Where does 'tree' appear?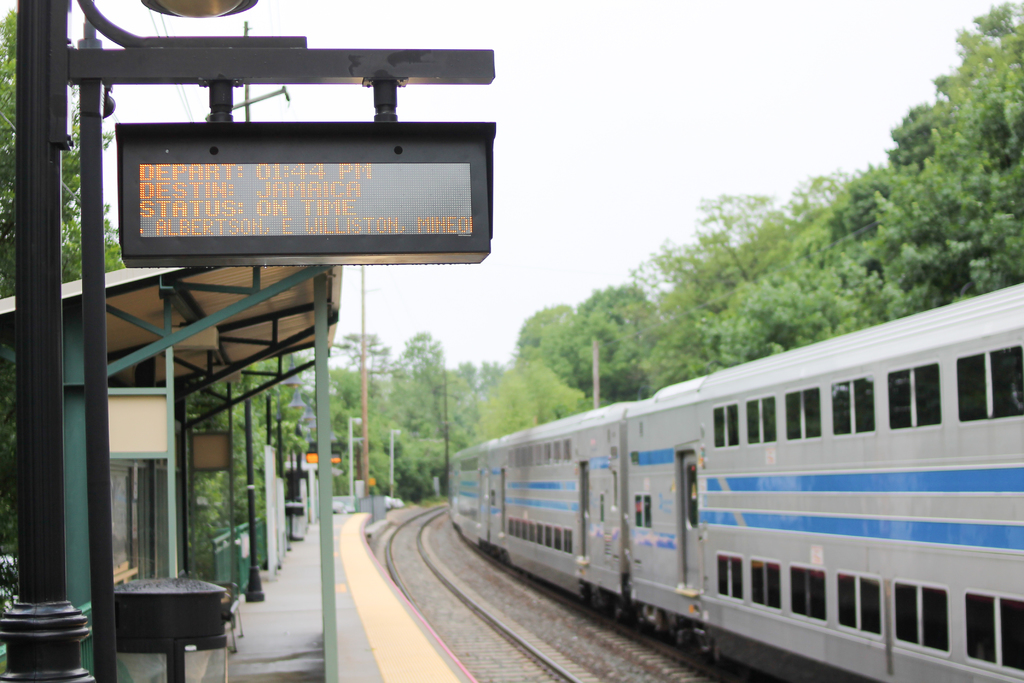
Appears at 703:256:860:363.
